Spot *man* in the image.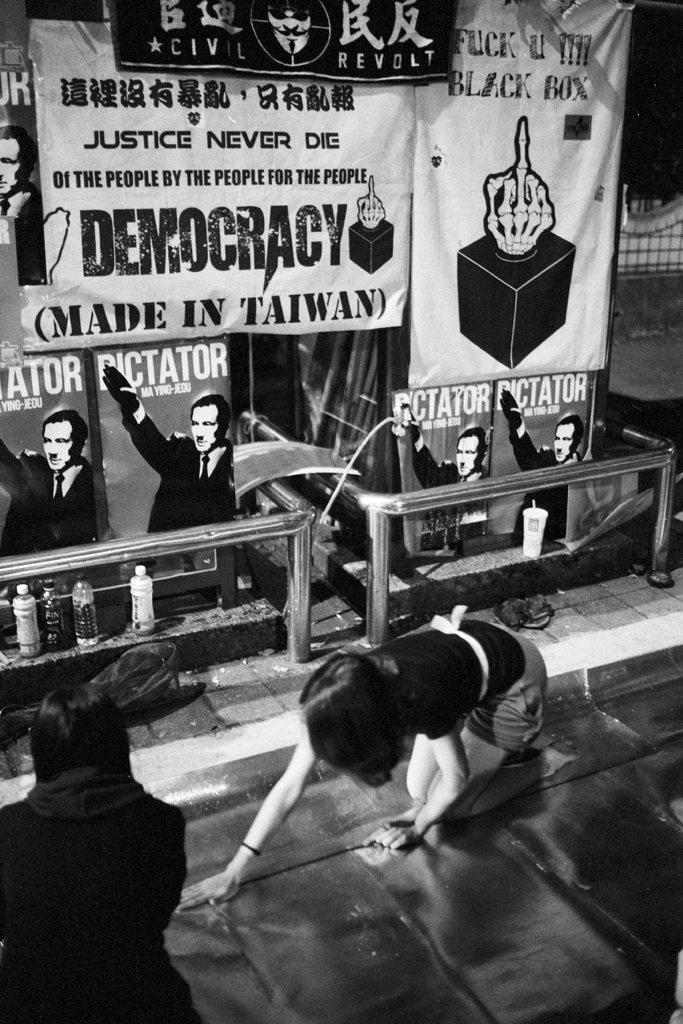
*man* found at region(0, 415, 97, 570).
